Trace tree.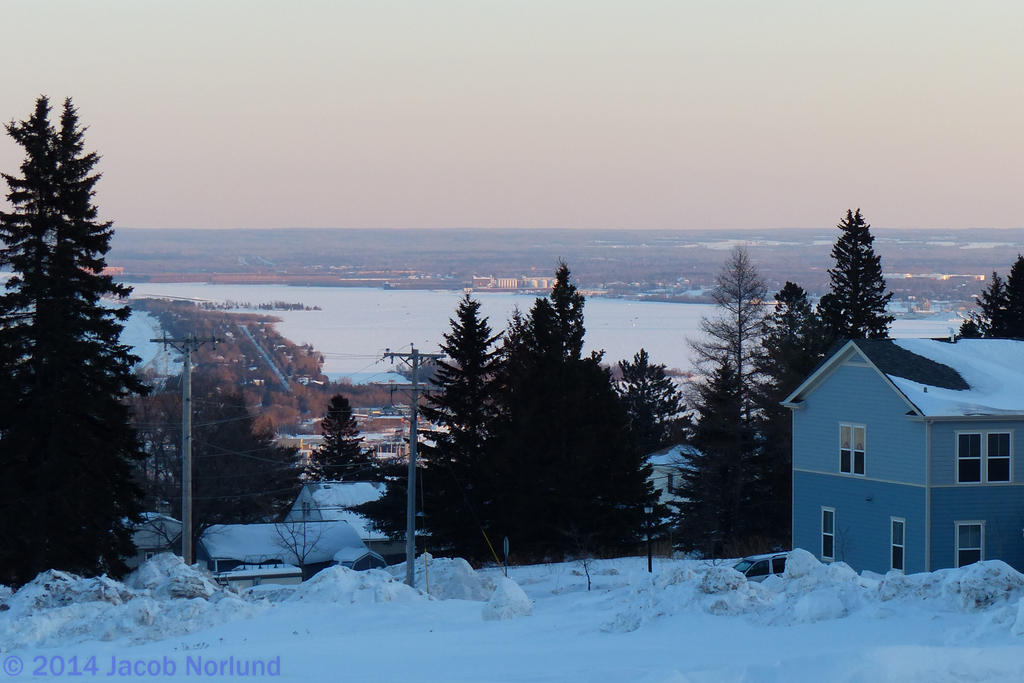
Traced to (767,201,894,386).
